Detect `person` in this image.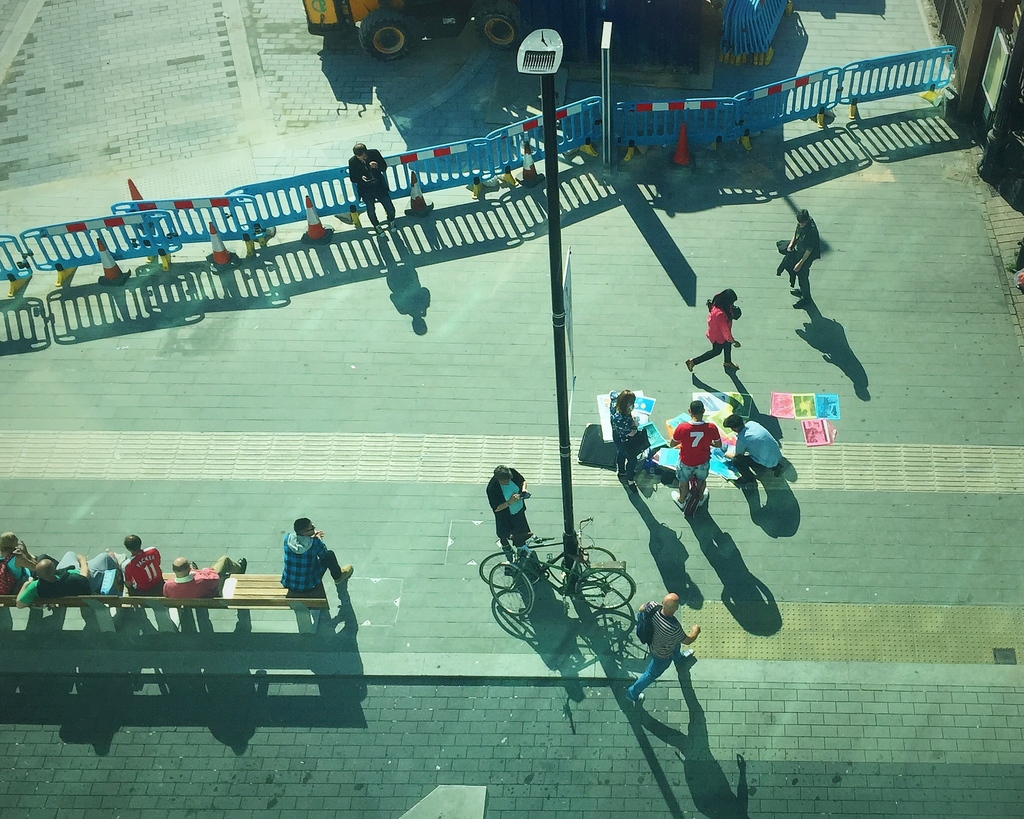
Detection: region(486, 463, 536, 552).
